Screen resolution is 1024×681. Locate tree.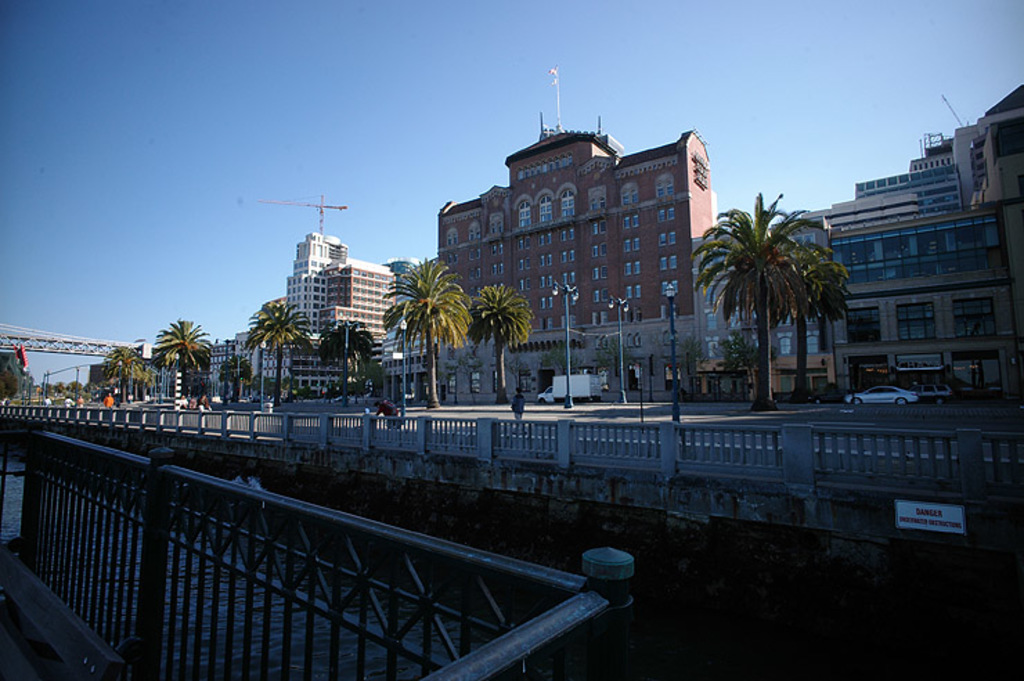
locate(154, 311, 213, 406).
